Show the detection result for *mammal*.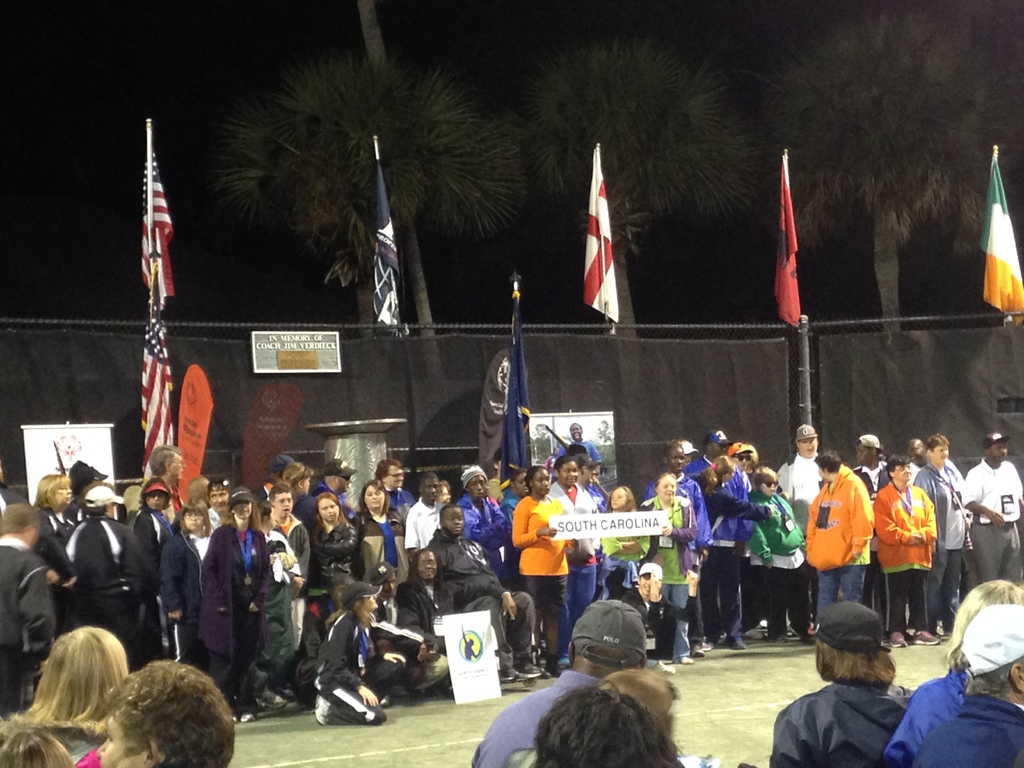
<region>504, 463, 527, 577</region>.
